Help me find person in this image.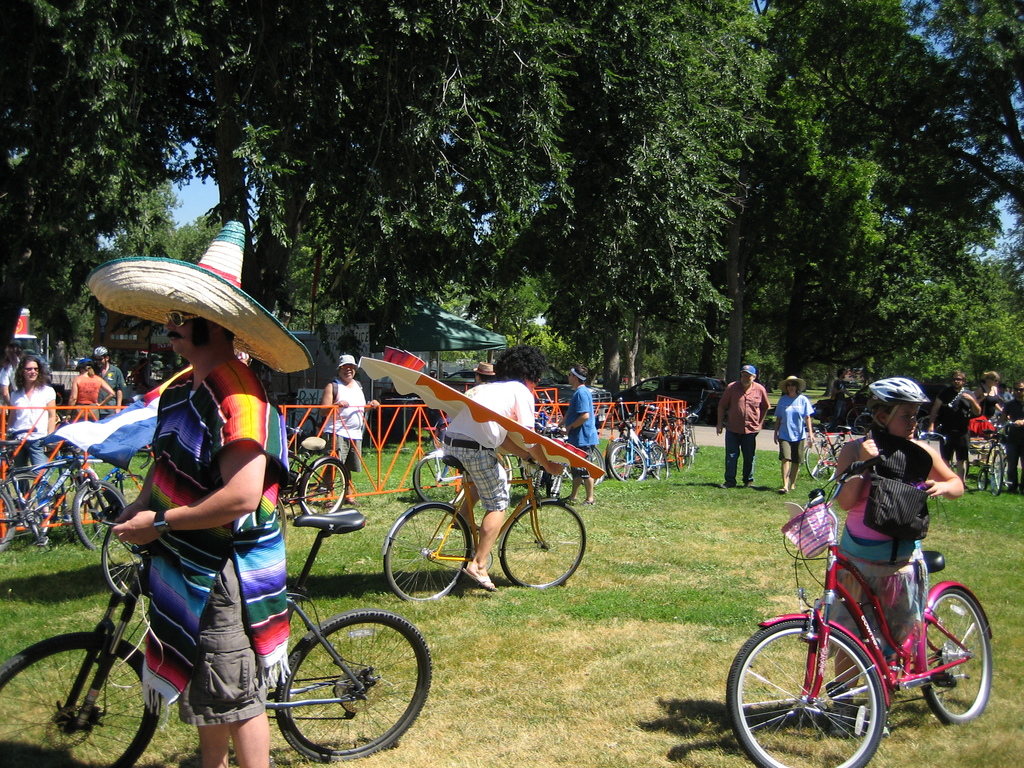
Found it: 551,360,606,512.
